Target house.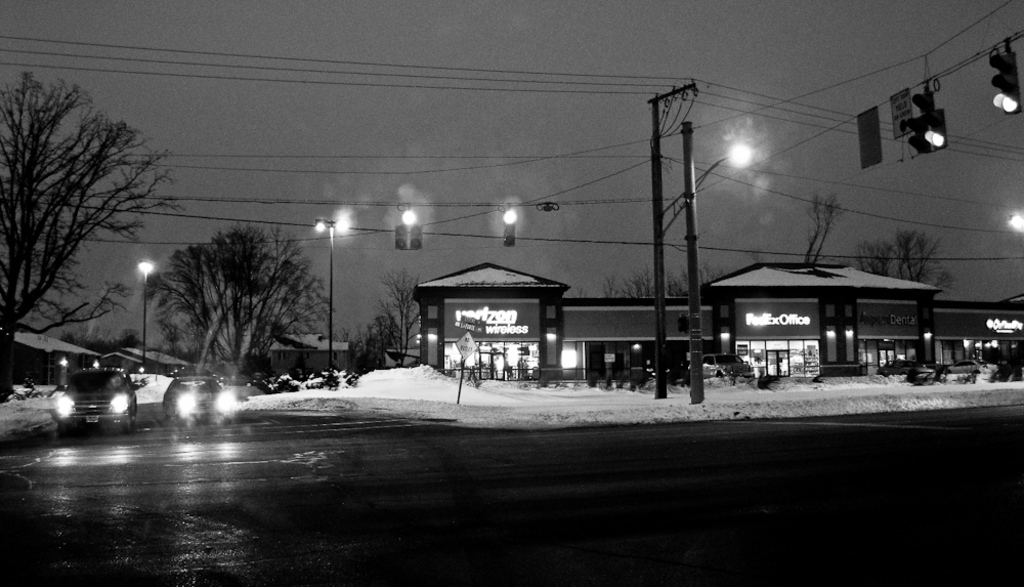
Target region: 2,333,97,390.
